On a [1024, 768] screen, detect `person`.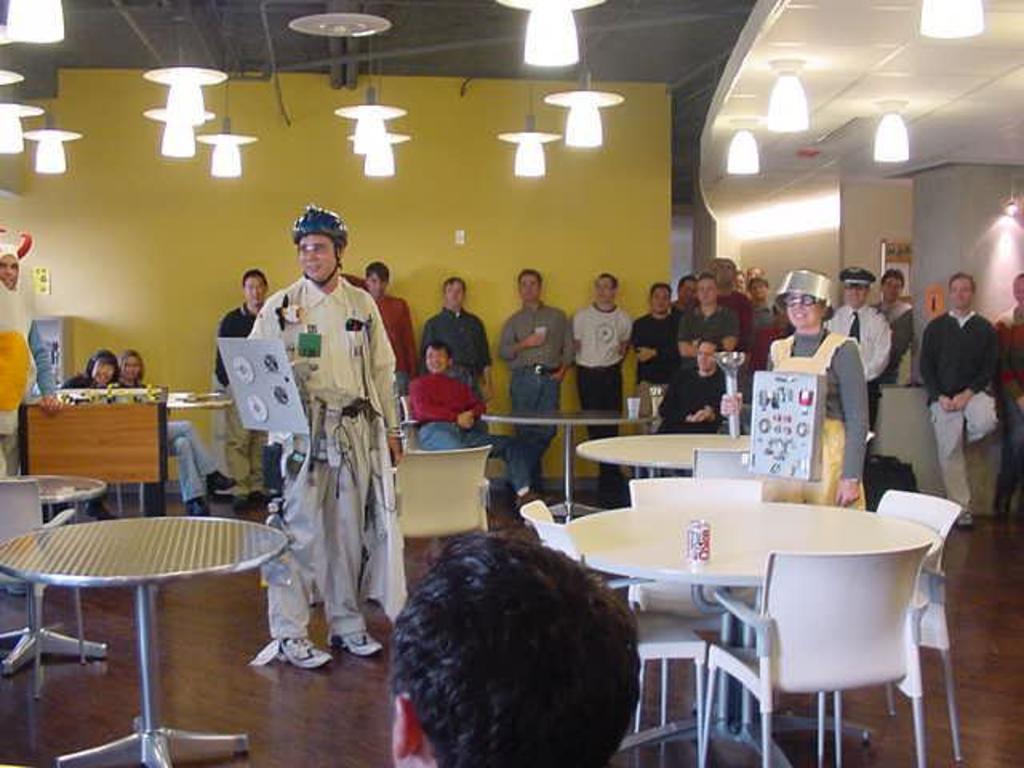
(x1=766, y1=267, x2=870, y2=504).
